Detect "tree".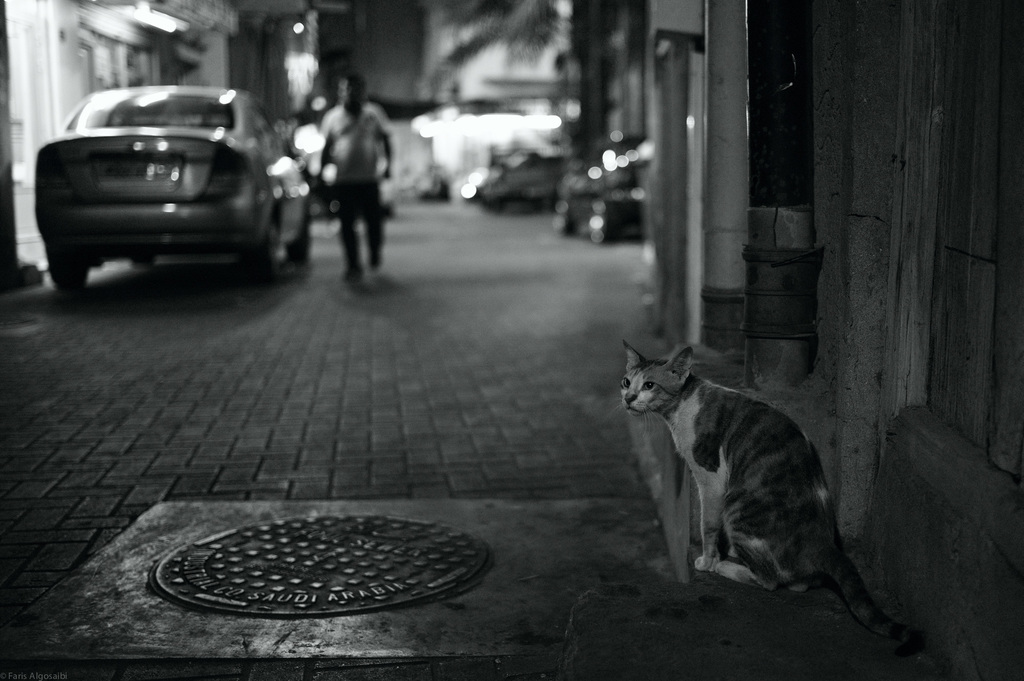
Detected at region(413, 0, 652, 166).
